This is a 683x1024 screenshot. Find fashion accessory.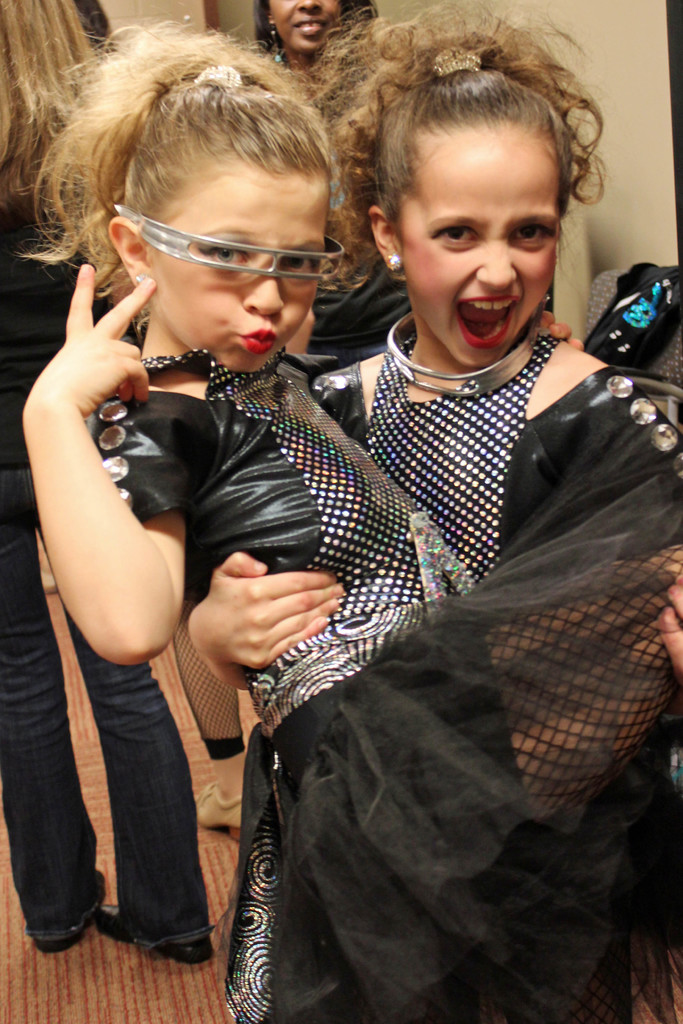
Bounding box: [97, 903, 217, 966].
